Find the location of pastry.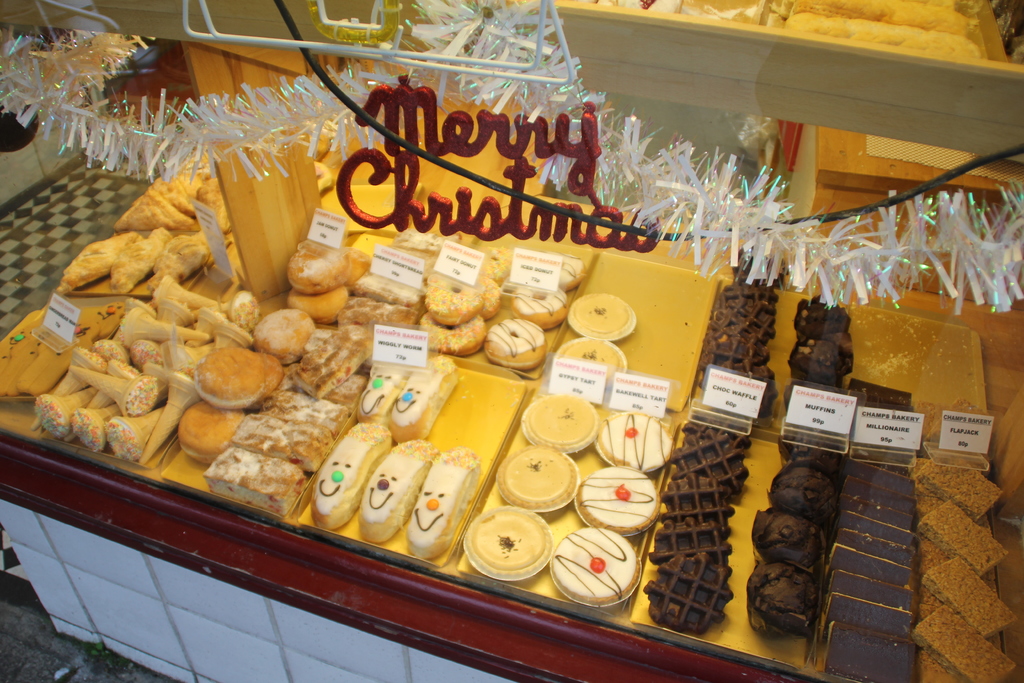
Location: locate(360, 370, 411, 427).
